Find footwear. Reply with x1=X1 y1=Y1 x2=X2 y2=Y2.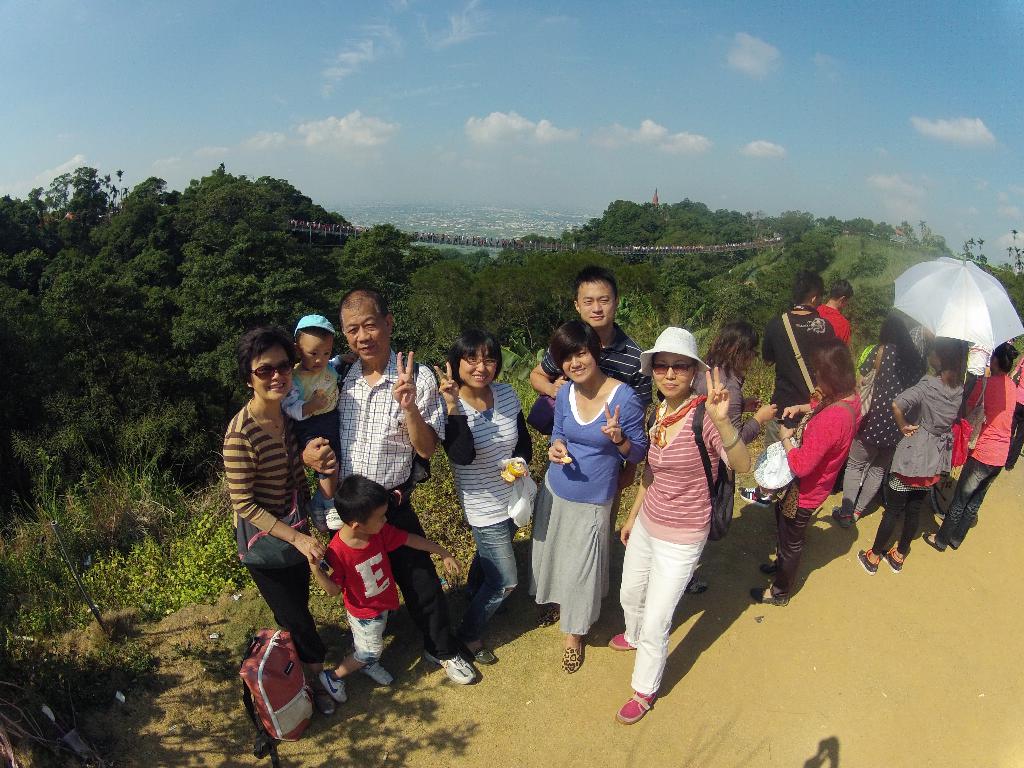
x1=684 y1=578 x2=710 y2=595.
